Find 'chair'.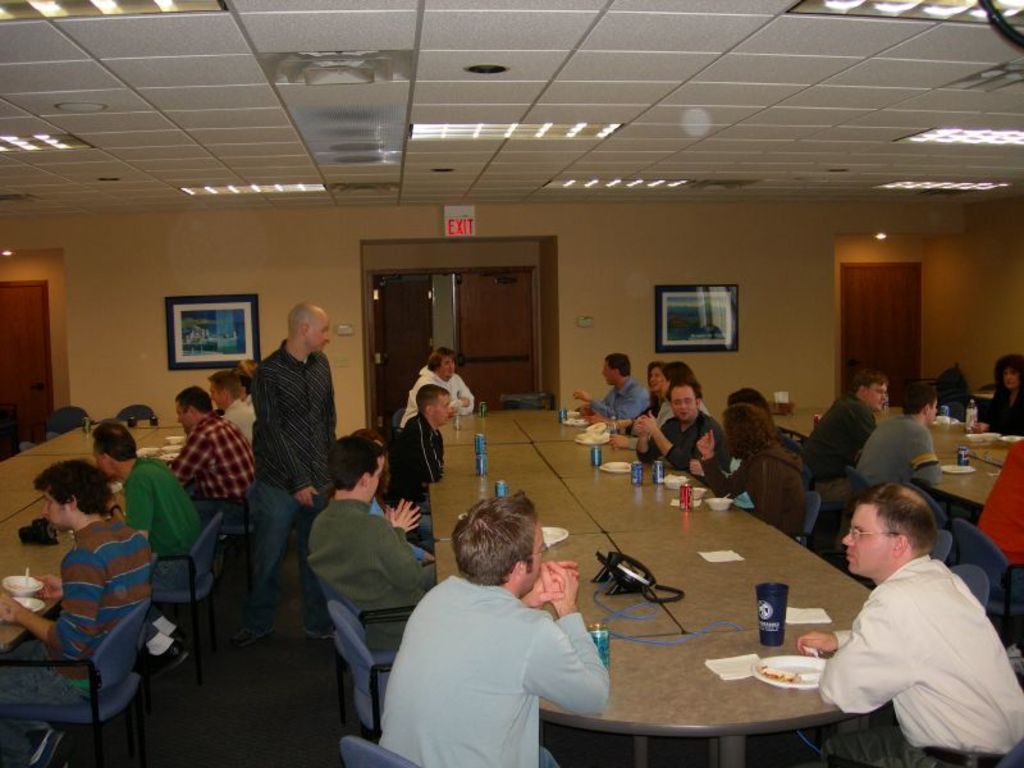
rect(54, 404, 93, 438).
